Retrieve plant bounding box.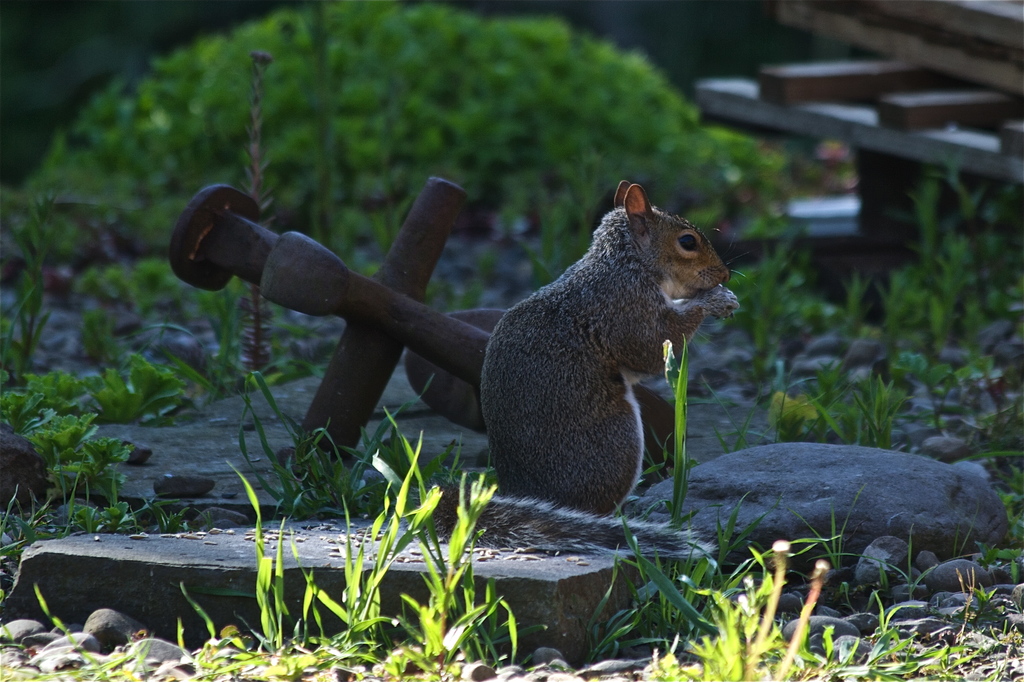
Bounding box: [36,592,127,681].
